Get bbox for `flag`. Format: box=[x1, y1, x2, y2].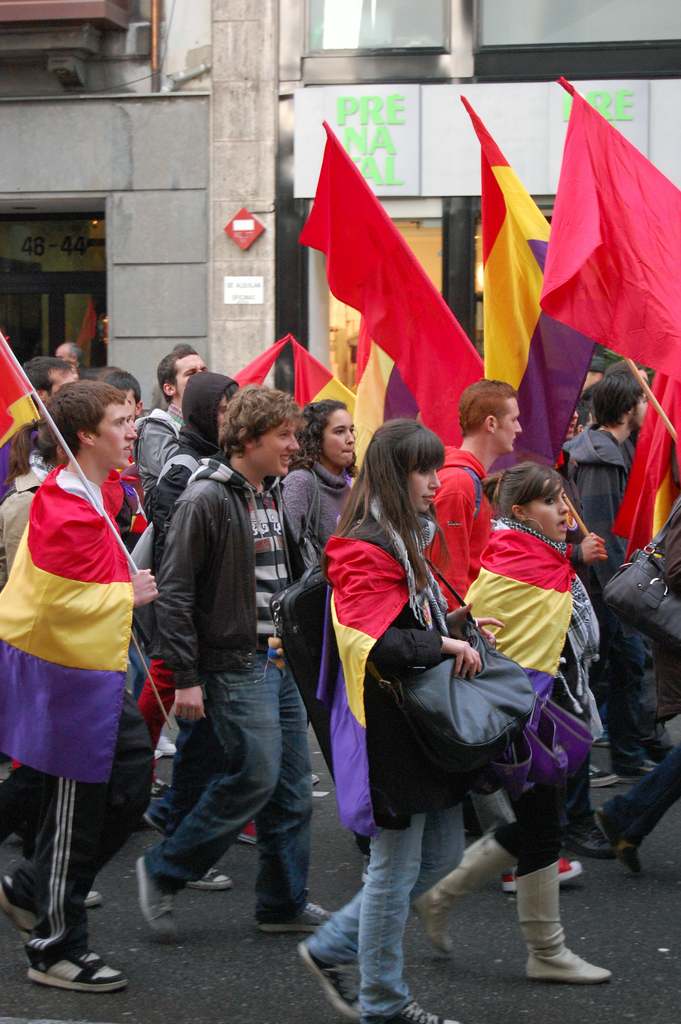
box=[293, 117, 477, 426].
